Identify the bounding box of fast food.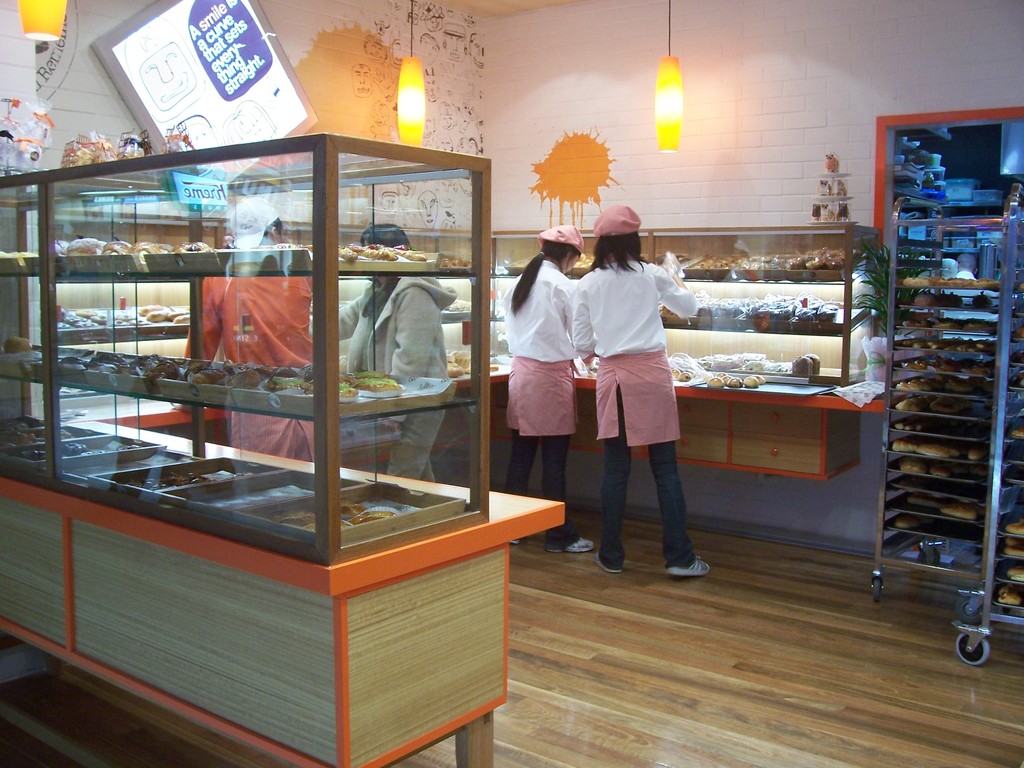
select_region(911, 298, 936, 308).
